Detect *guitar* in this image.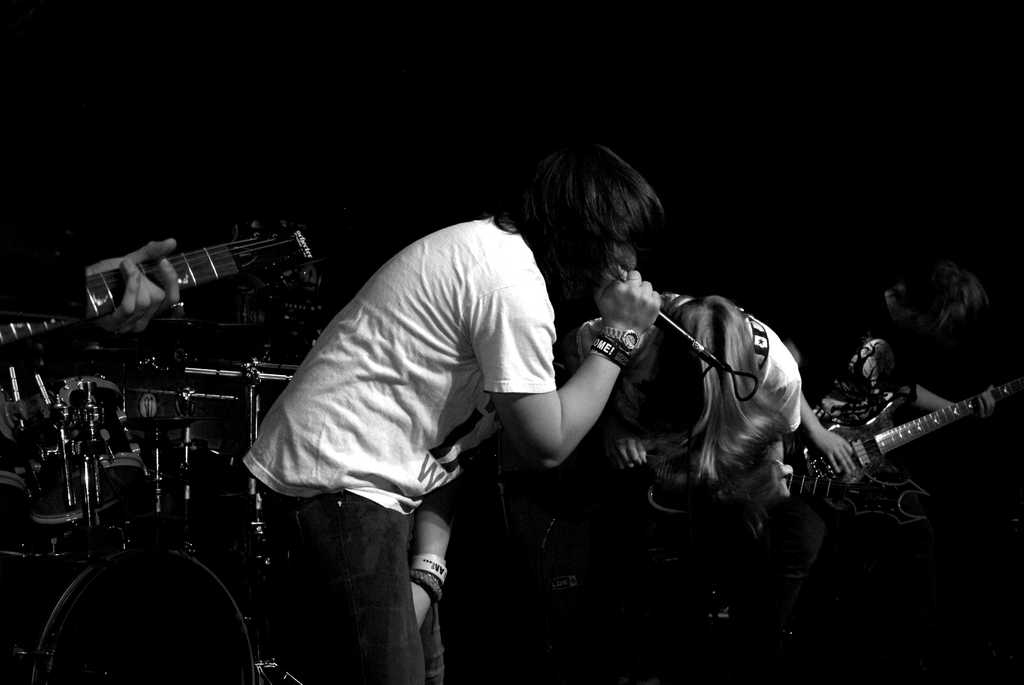
Detection: x1=751, y1=375, x2=1012, y2=527.
